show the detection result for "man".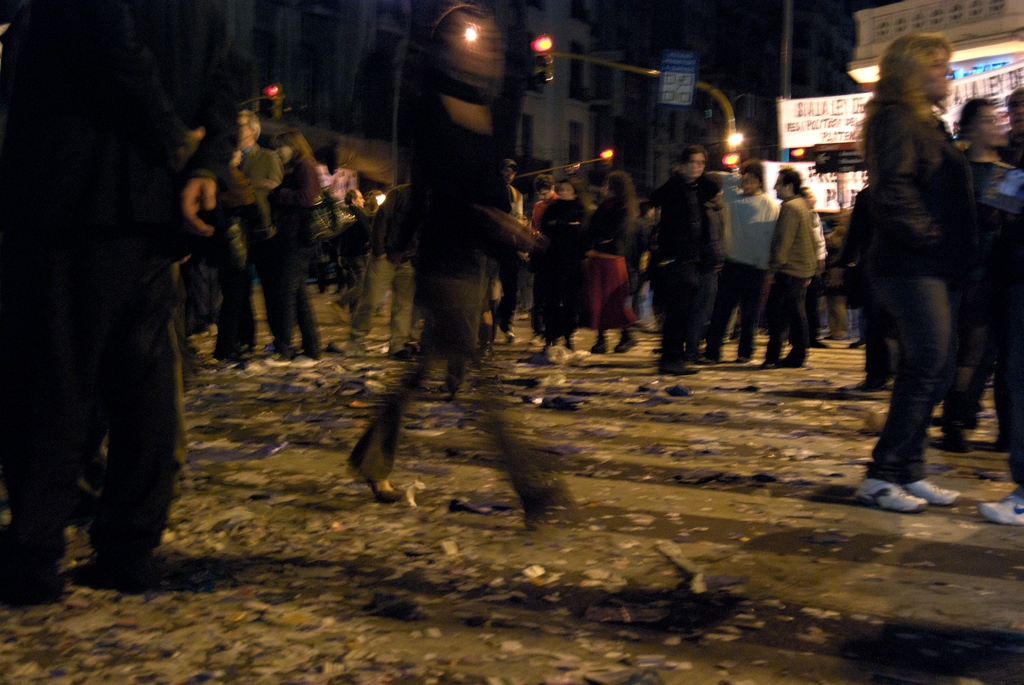
region(762, 171, 819, 348).
